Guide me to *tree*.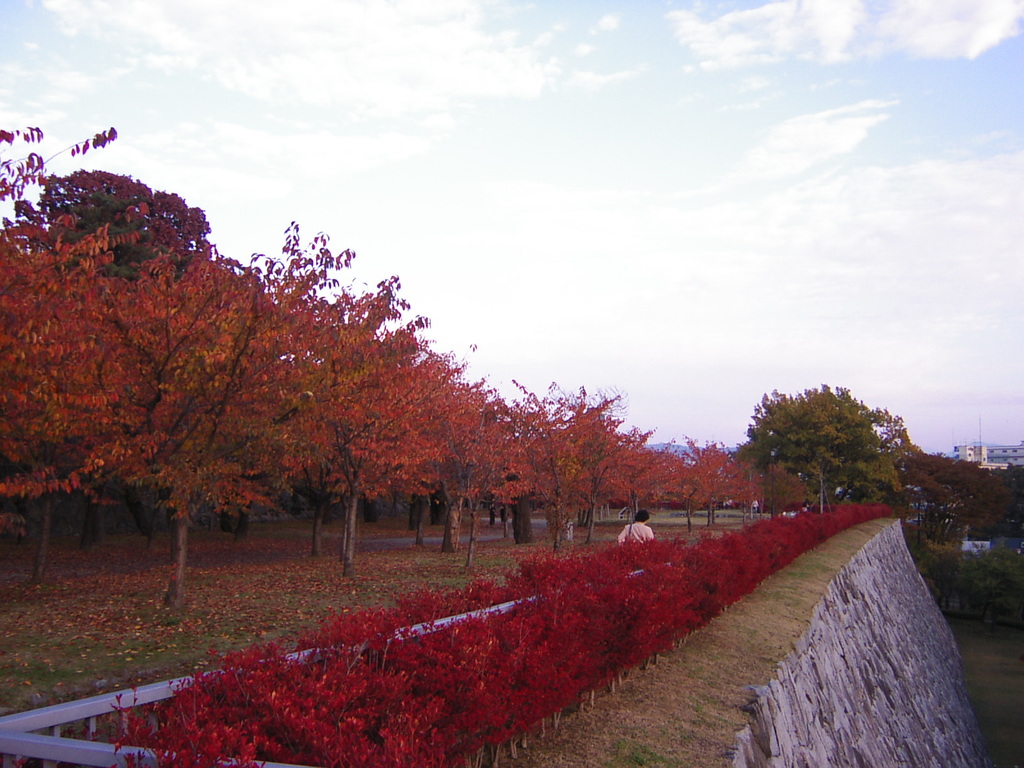
Guidance: left=744, top=386, right=913, bottom=517.
